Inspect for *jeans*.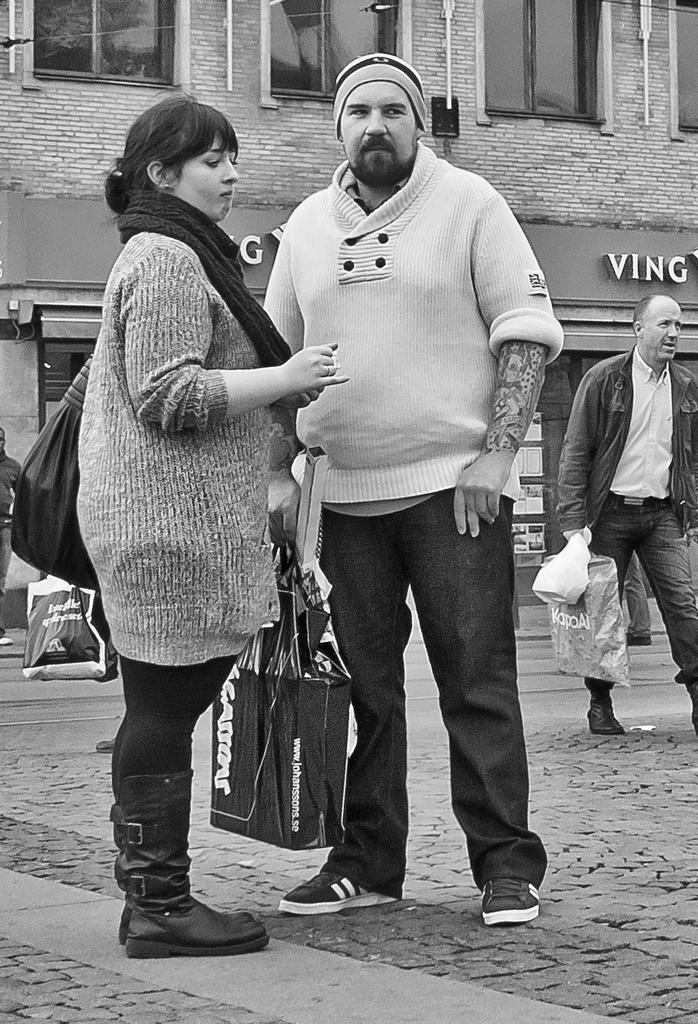
Inspection: region(322, 486, 558, 894).
